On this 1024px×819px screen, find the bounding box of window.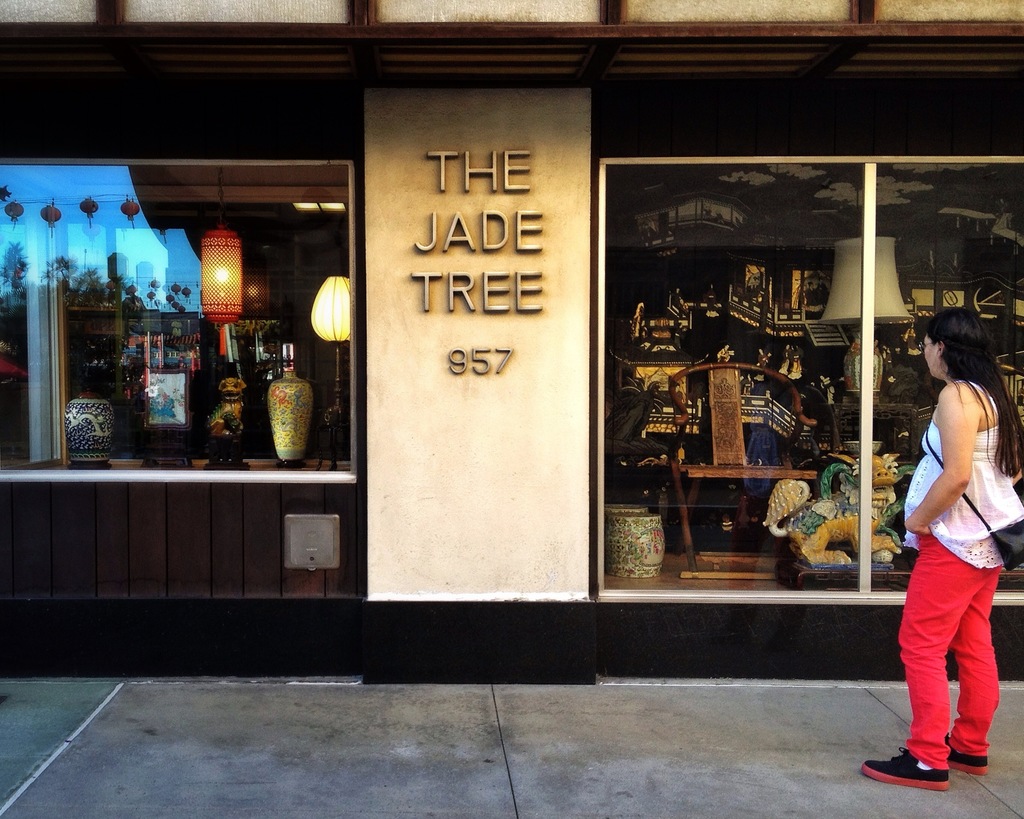
Bounding box: select_region(0, 143, 372, 484).
